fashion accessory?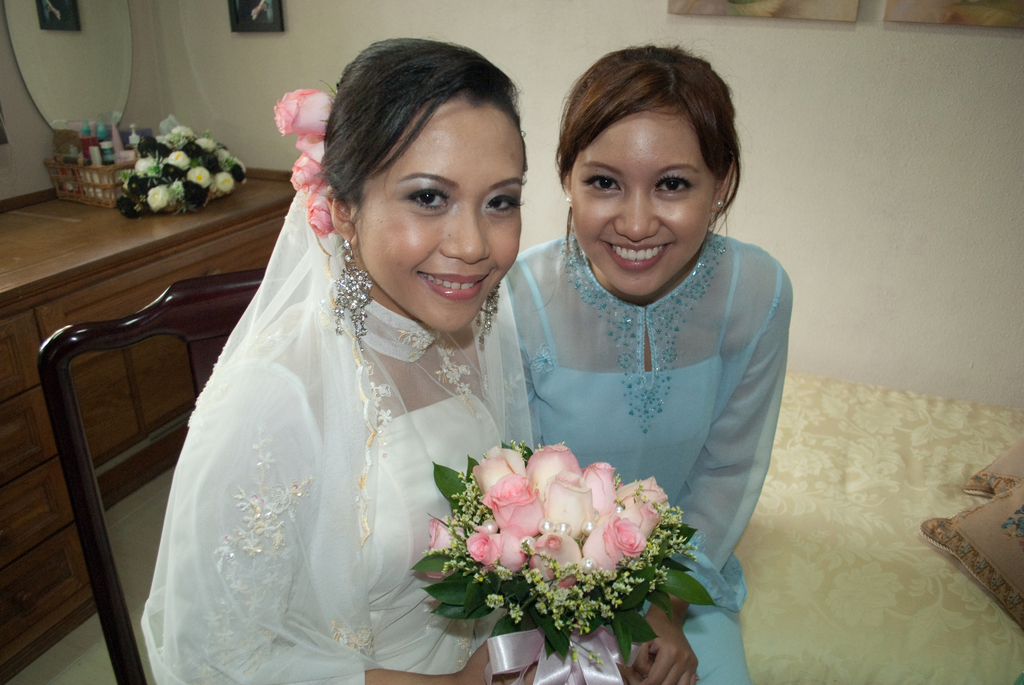
bbox=(714, 196, 729, 212)
